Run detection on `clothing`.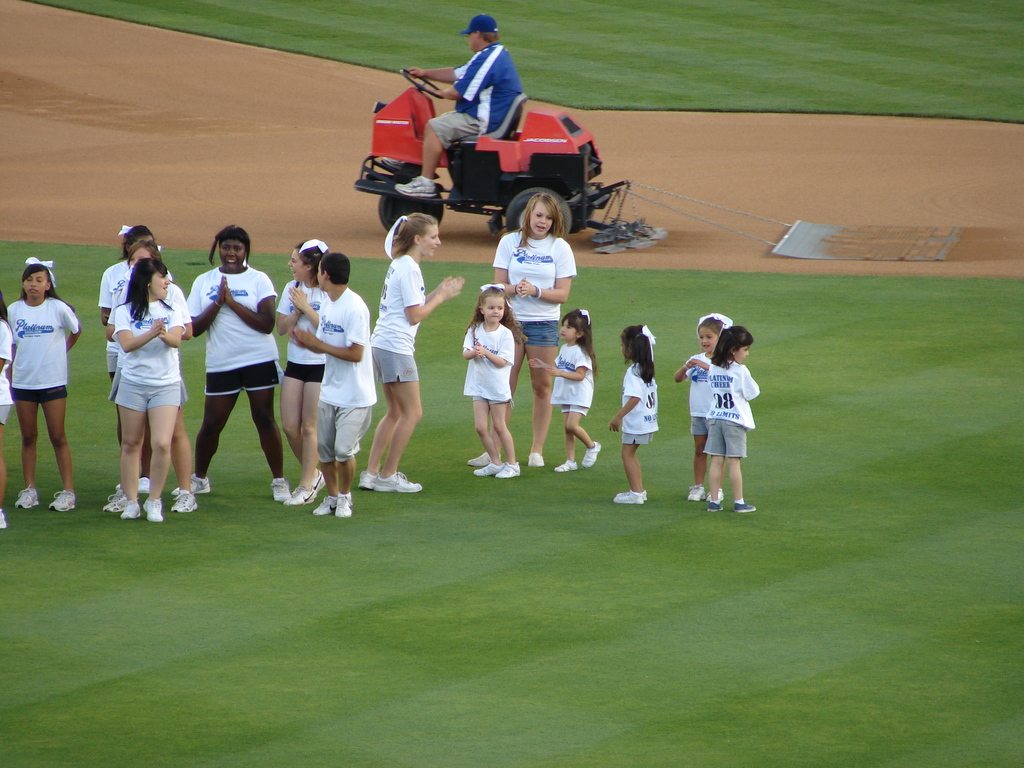
Result: box=[370, 253, 427, 384].
